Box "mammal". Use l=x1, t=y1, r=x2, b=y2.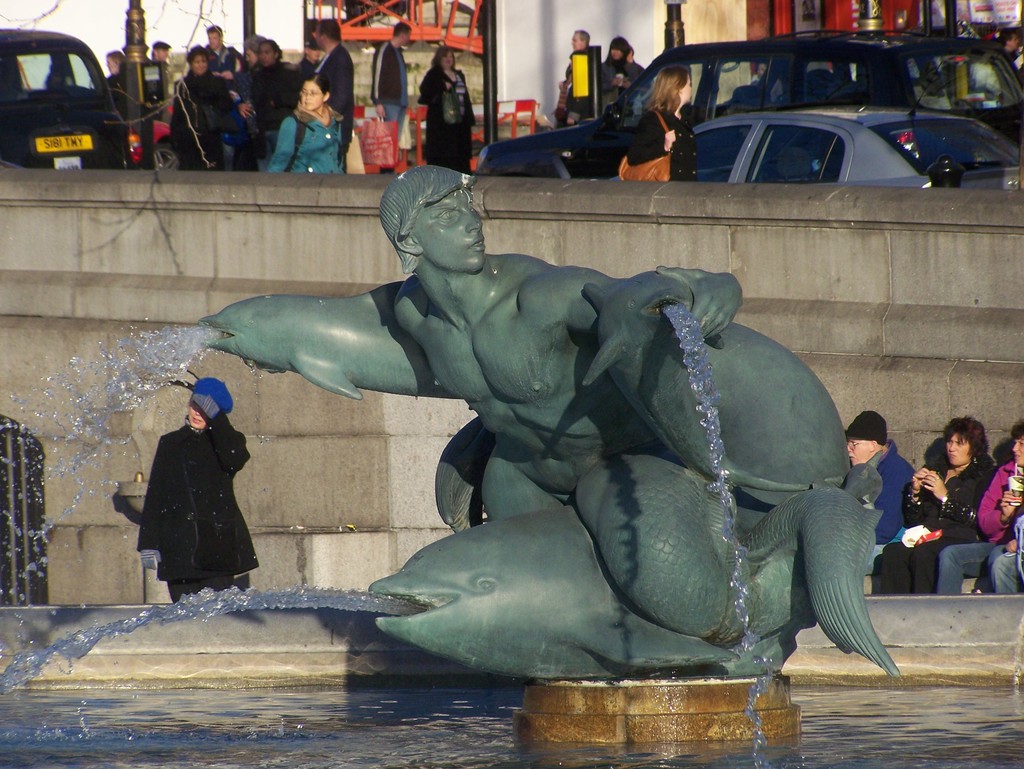
l=599, t=36, r=641, b=109.
